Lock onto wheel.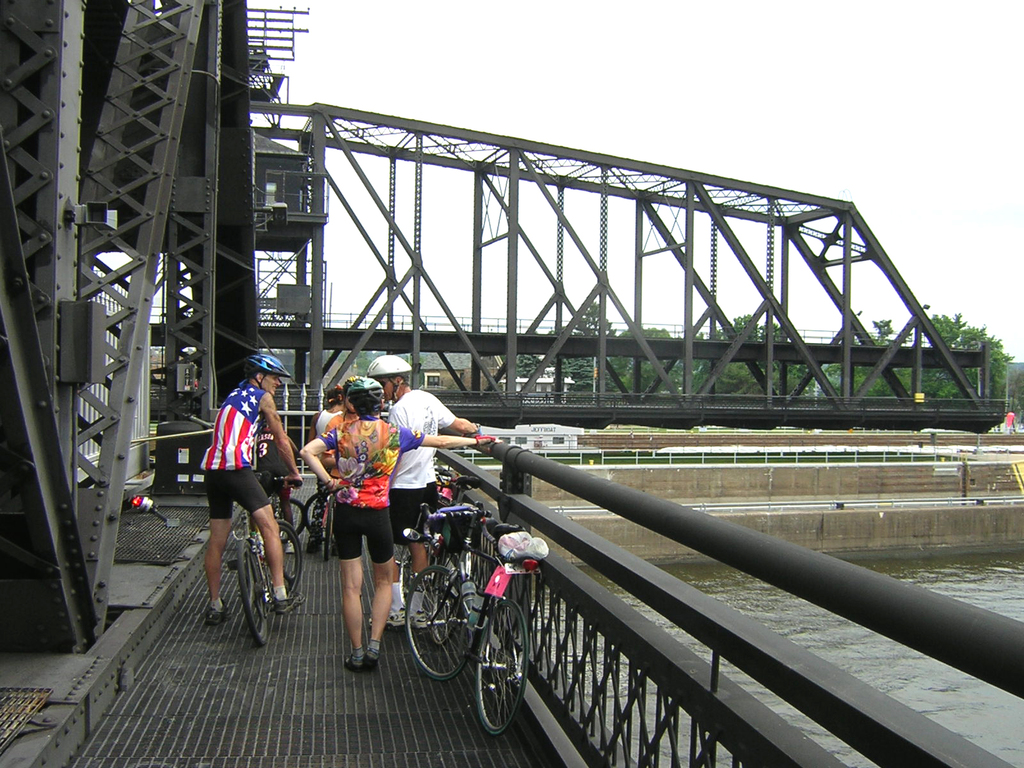
Locked: (397,543,414,607).
